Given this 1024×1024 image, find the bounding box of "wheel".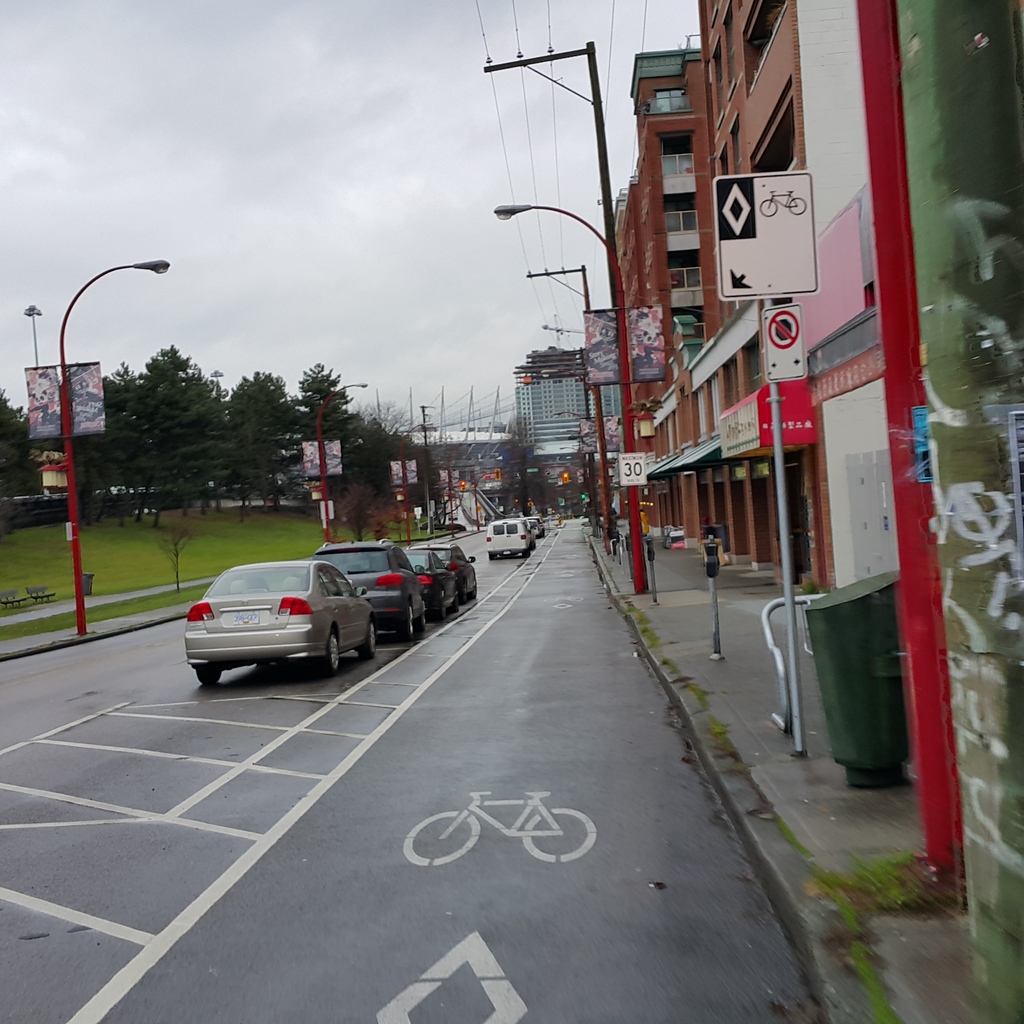
bbox=(436, 588, 447, 623).
